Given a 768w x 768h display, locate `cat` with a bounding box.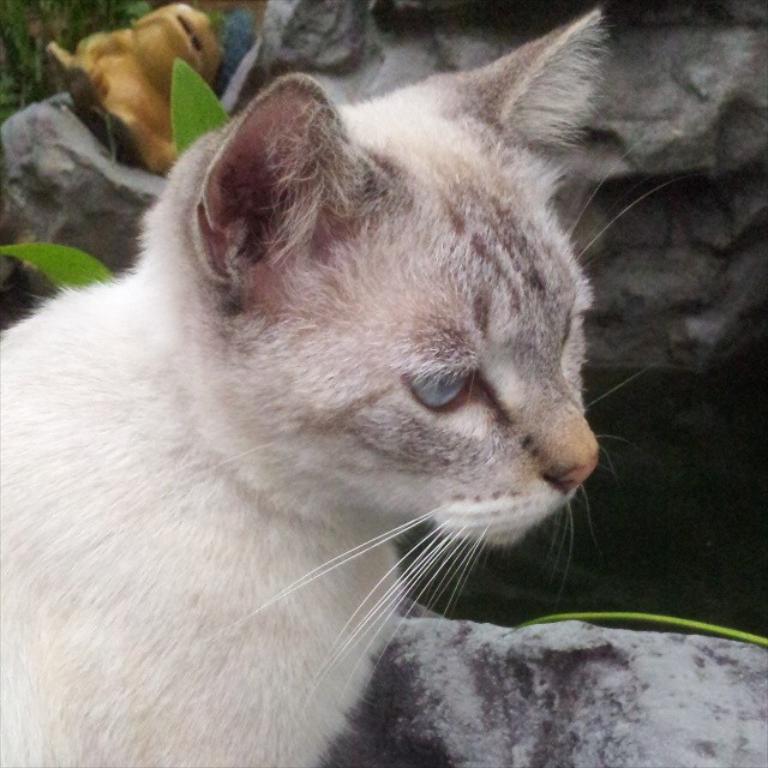
Located: x1=0, y1=0, x2=685, y2=767.
